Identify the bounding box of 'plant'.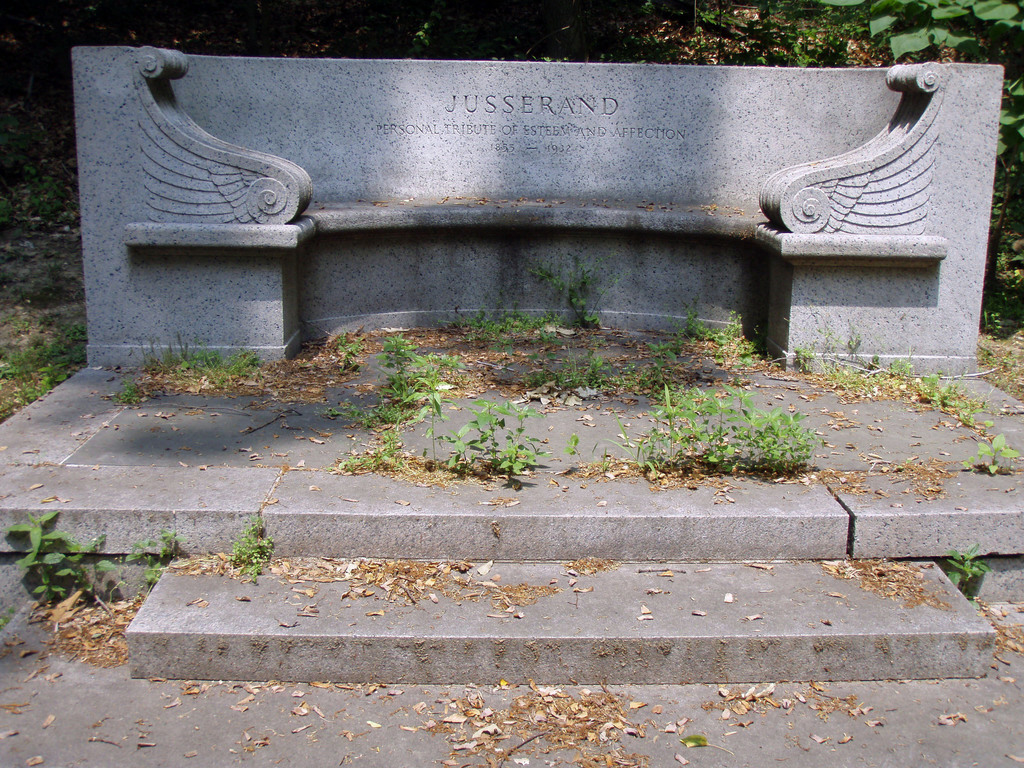
953:431:1017:474.
